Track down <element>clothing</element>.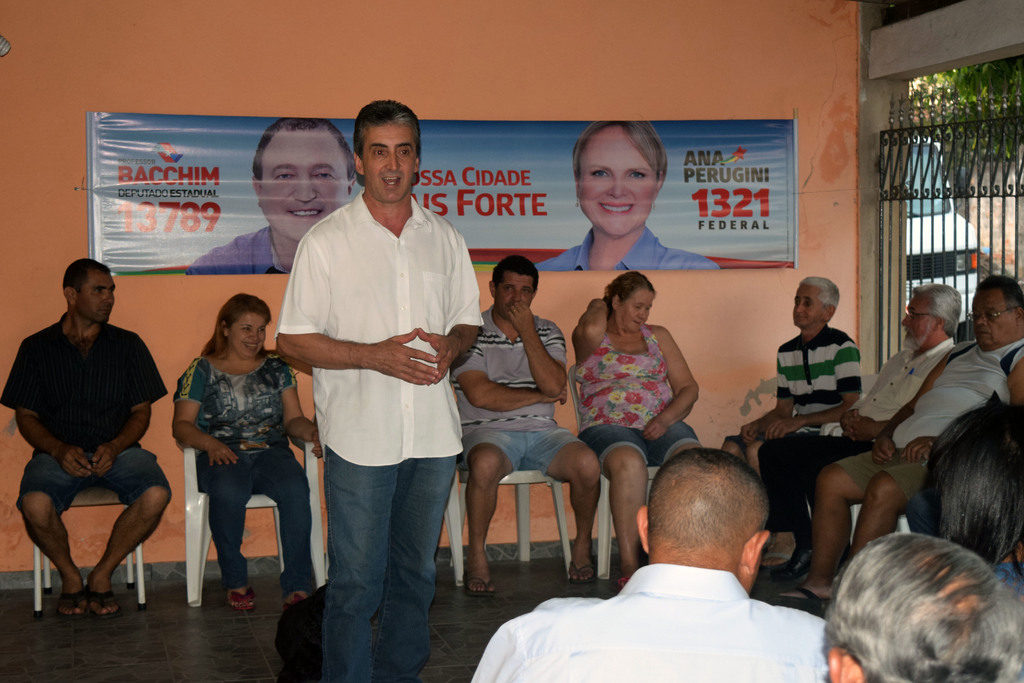
Tracked to <box>450,309,581,475</box>.
